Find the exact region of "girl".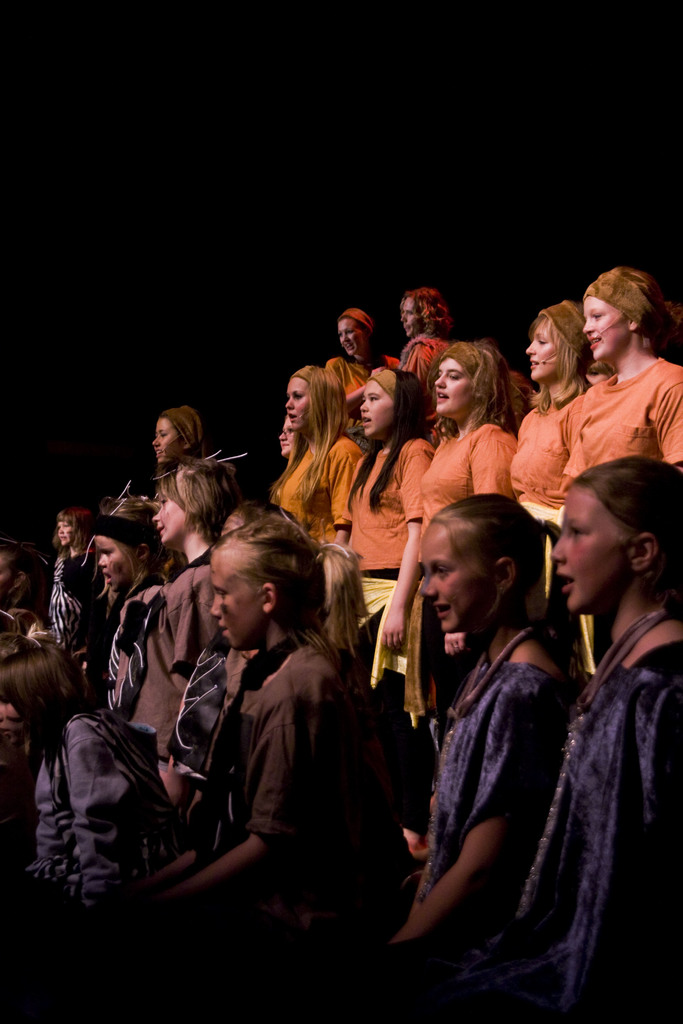
Exact region: region(147, 397, 210, 488).
